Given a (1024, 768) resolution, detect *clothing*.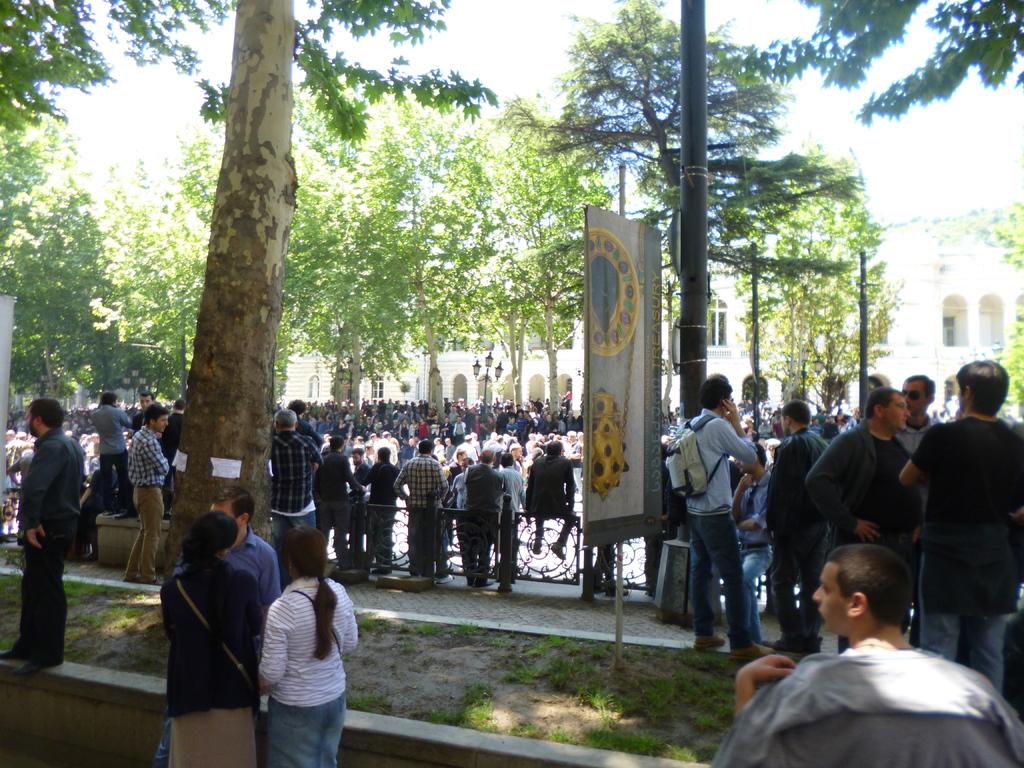
left=707, top=652, right=1023, bottom=767.
